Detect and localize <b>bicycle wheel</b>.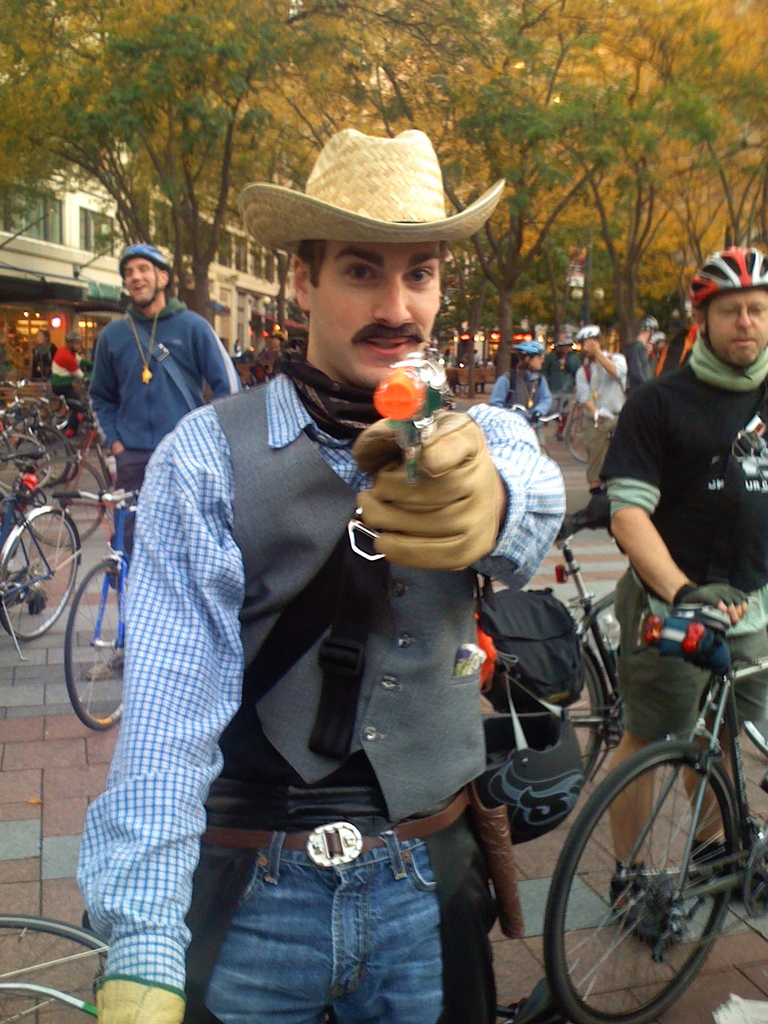
Localized at bbox=[26, 458, 109, 556].
